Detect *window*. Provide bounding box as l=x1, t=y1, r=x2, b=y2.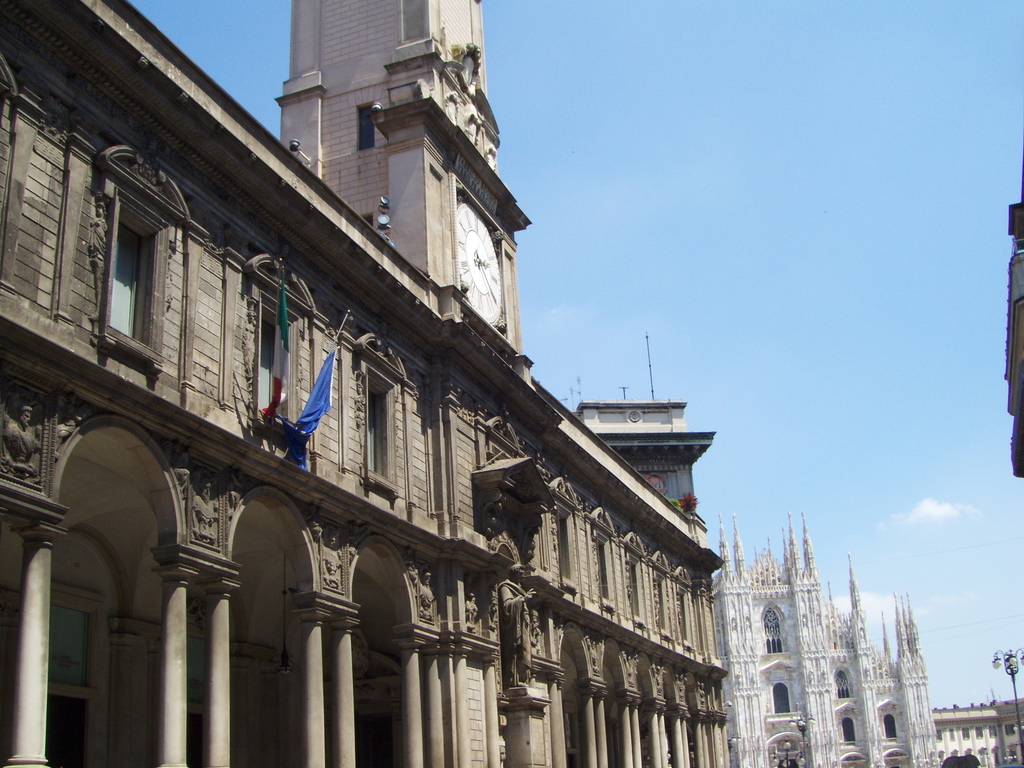
l=829, t=660, r=855, b=703.
